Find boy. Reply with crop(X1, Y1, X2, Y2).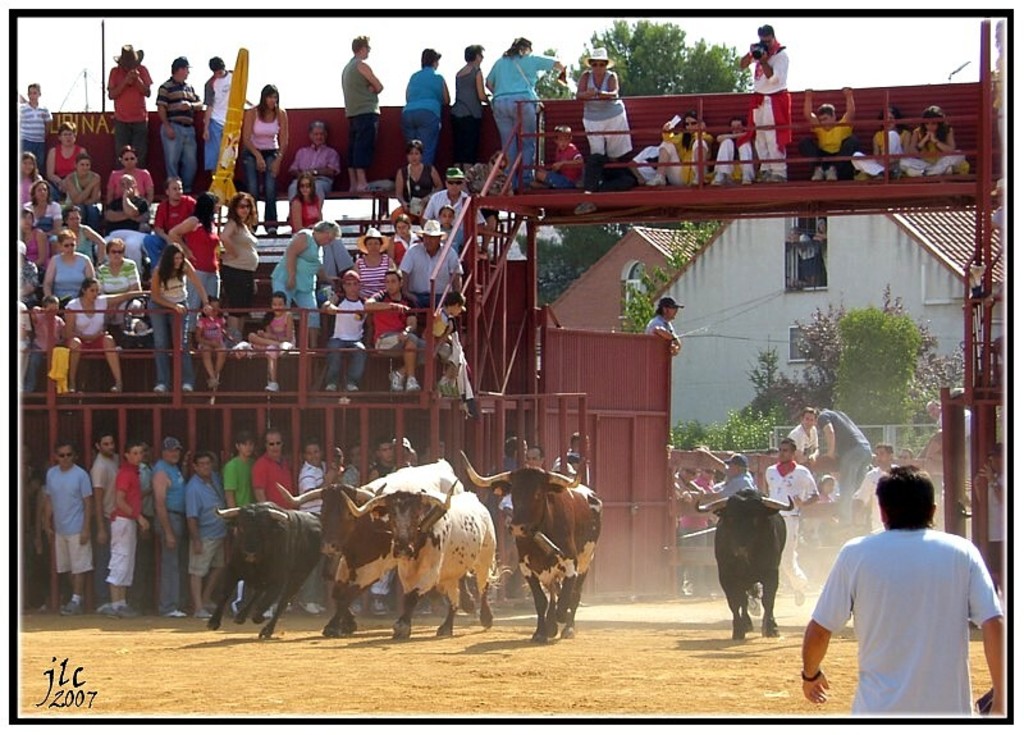
crop(532, 124, 586, 183).
